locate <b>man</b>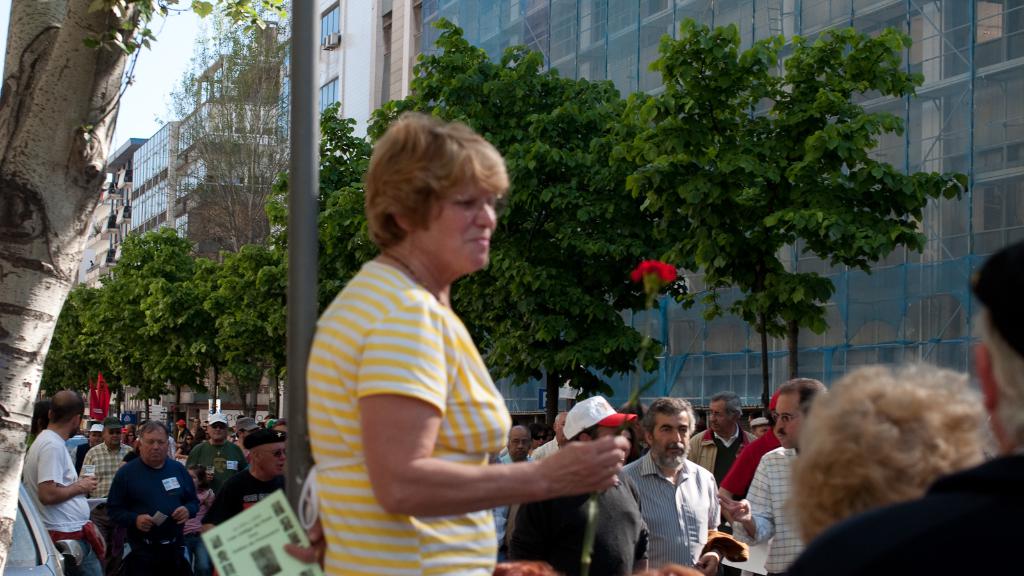
[x1=74, y1=416, x2=135, y2=522]
